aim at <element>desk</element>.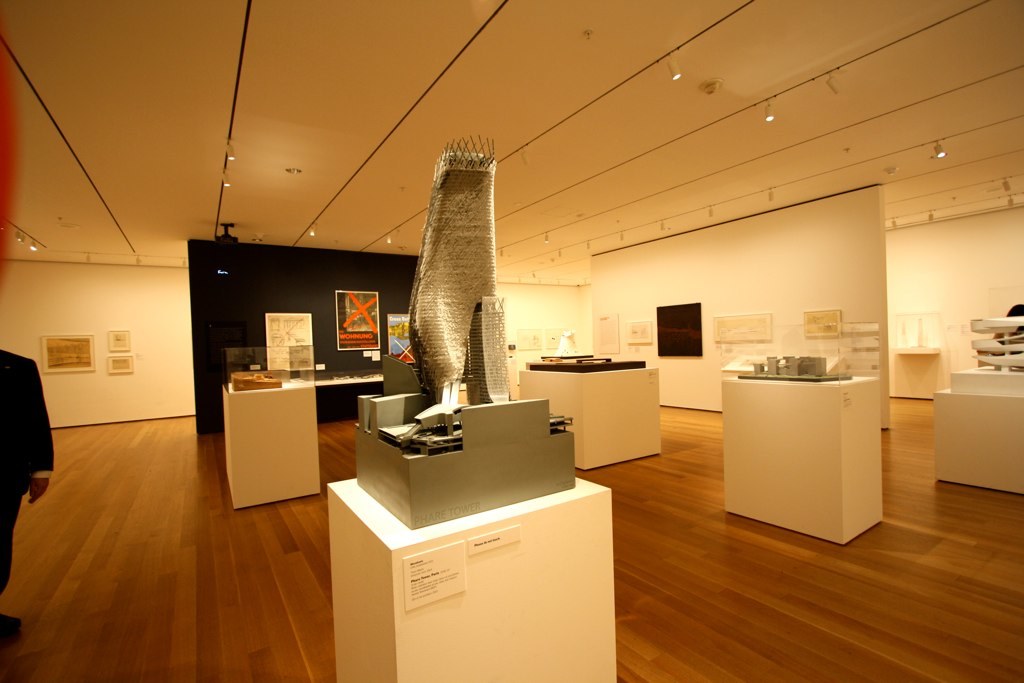
Aimed at 711 343 904 548.
